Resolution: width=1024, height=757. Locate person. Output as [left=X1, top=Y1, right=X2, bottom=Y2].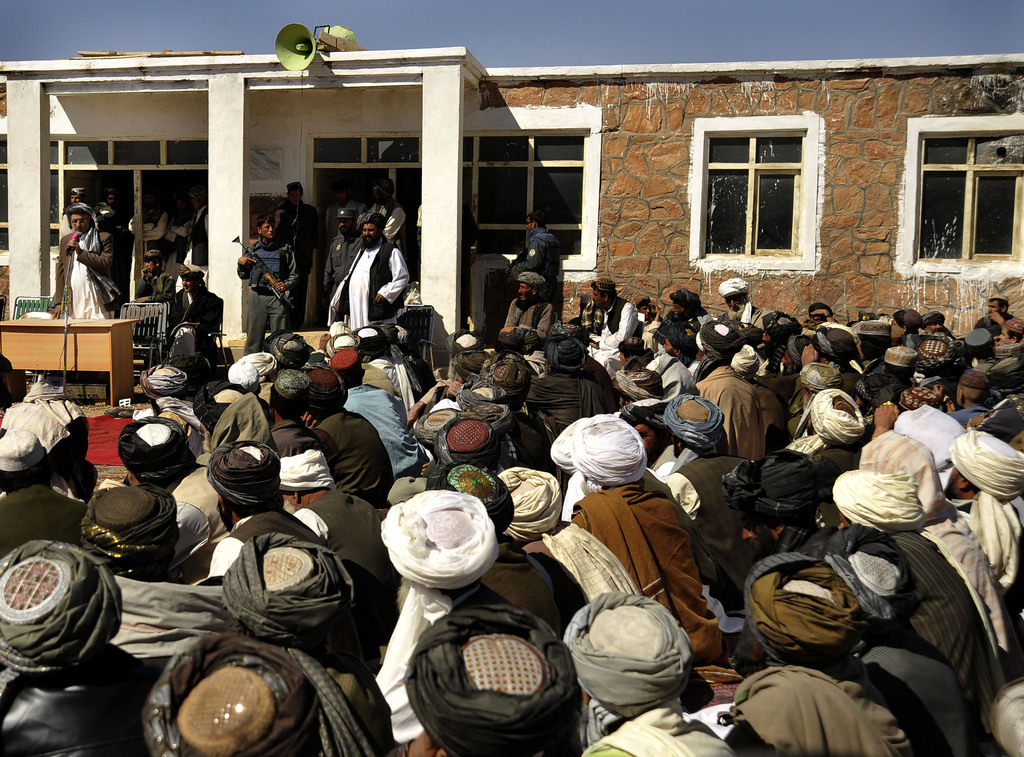
[left=133, top=251, right=176, bottom=310].
